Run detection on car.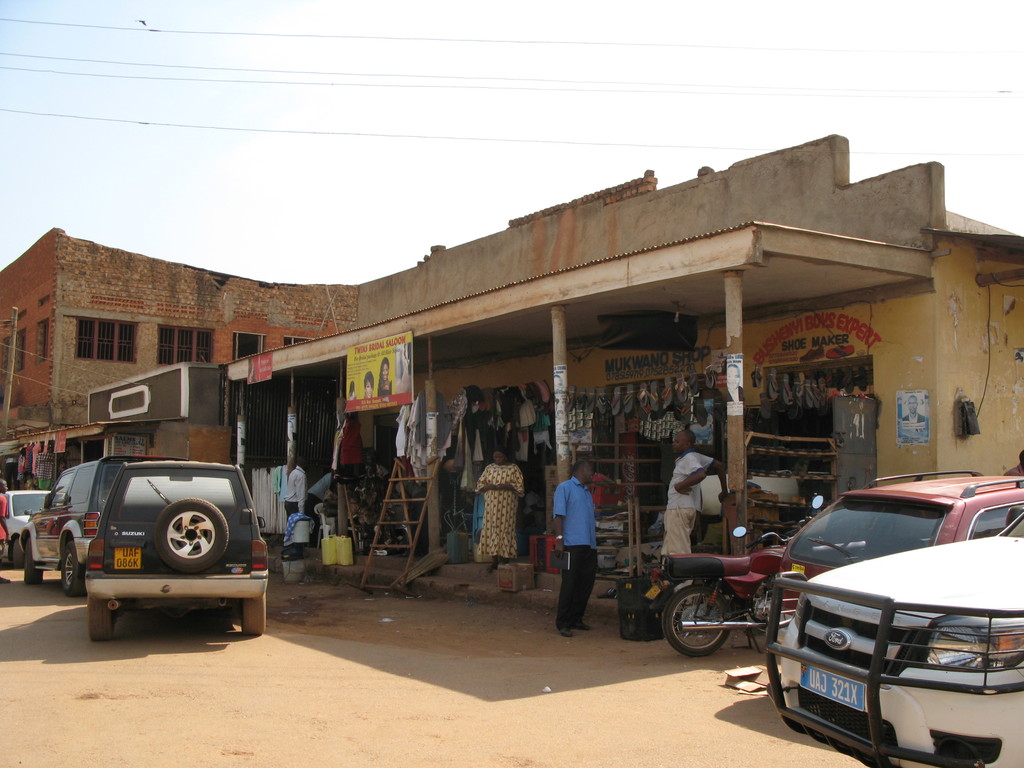
Result: [x1=768, y1=508, x2=1023, y2=767].
